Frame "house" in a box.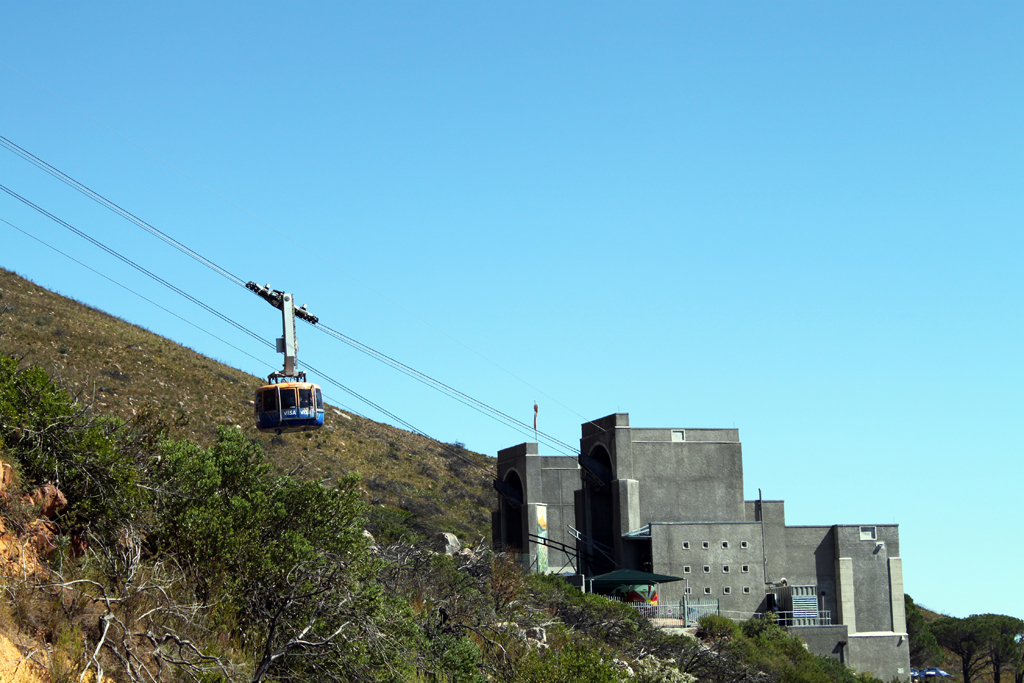
(left=495, top=410, right=914, bottom=679).
